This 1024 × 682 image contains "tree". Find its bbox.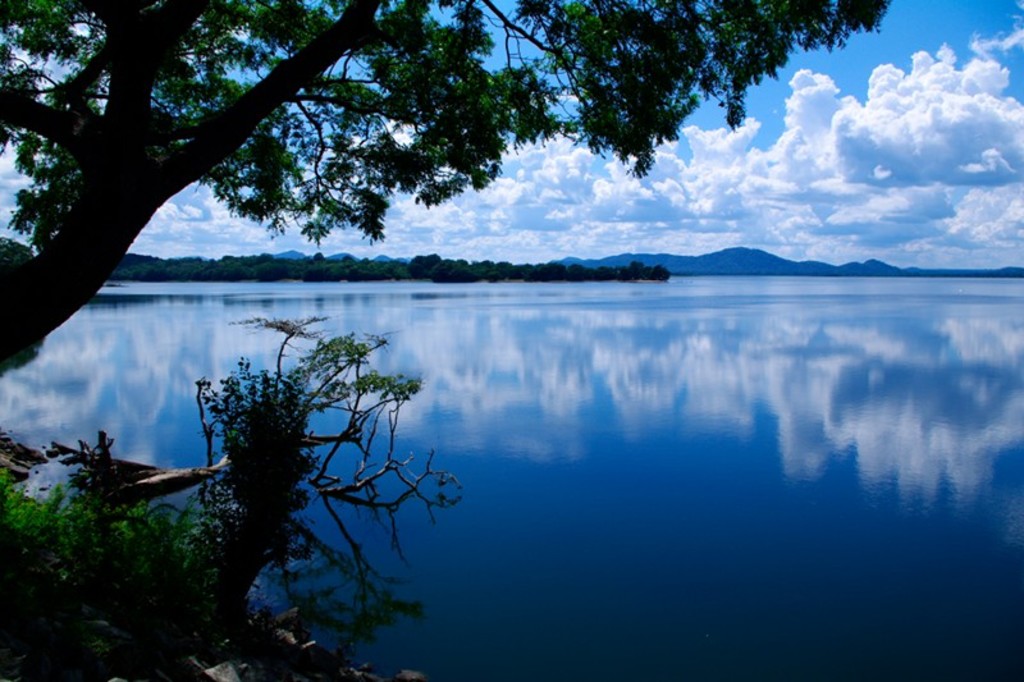
crop(1, 0, 890, 371).
